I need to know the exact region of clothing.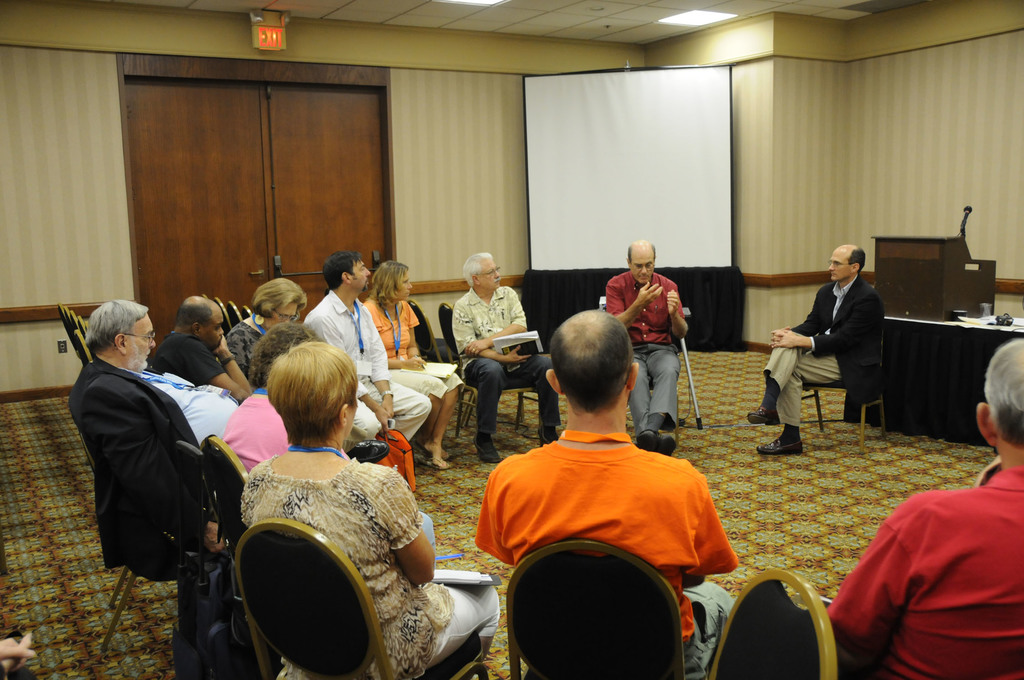
Region: bbox(972, 457, 1002, 489).
